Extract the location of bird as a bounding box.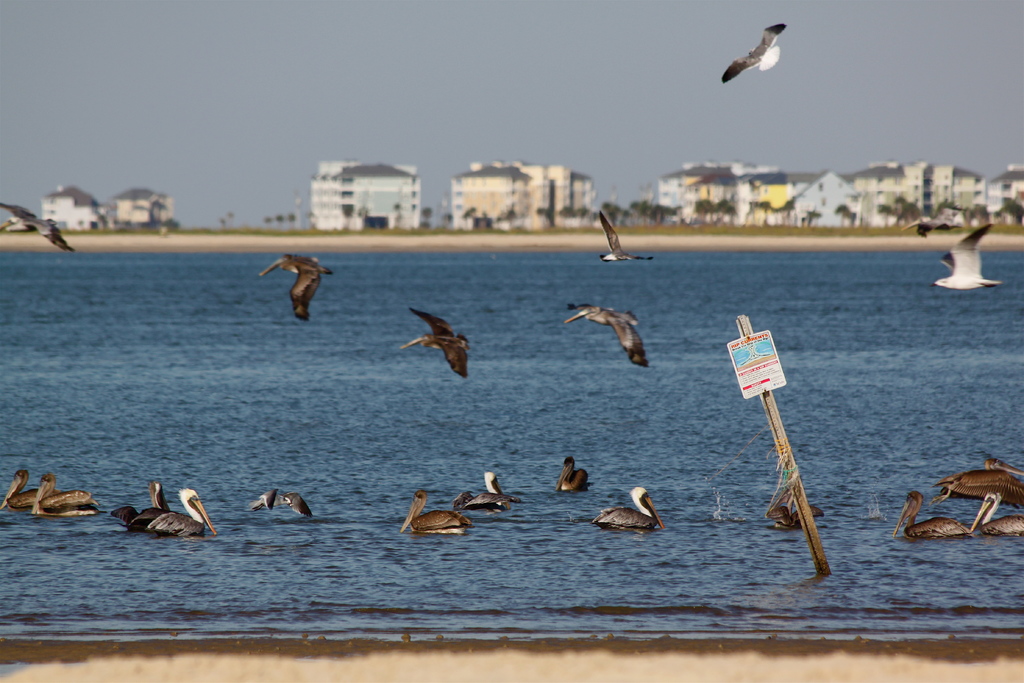
region(141, 482, 216, 543).
